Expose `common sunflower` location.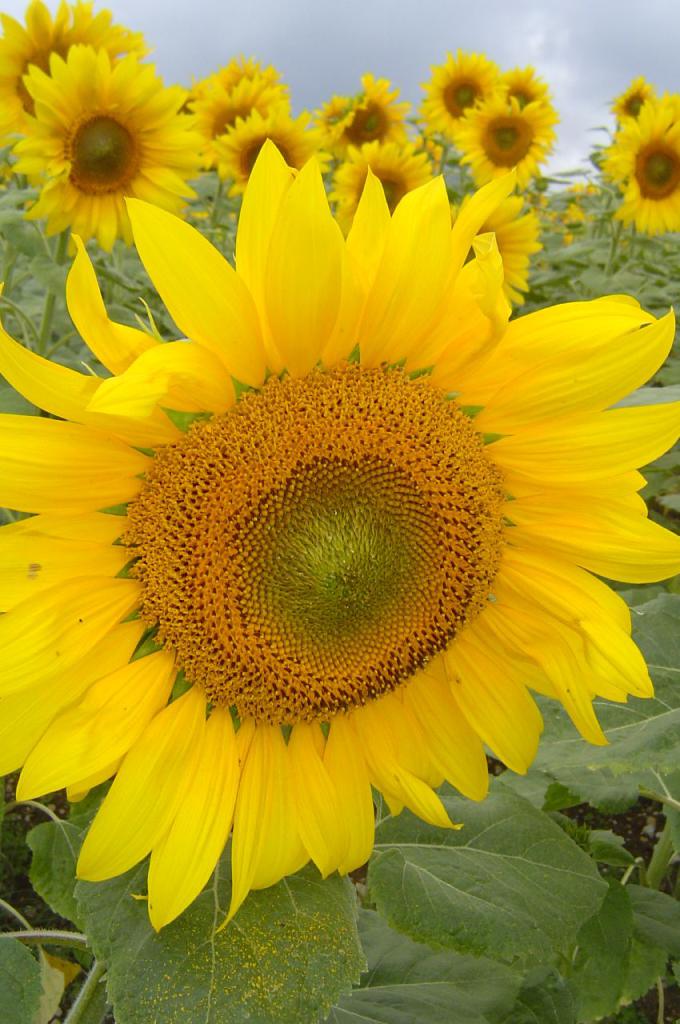
Exposed at BBox(0, 135, 679, 939).
